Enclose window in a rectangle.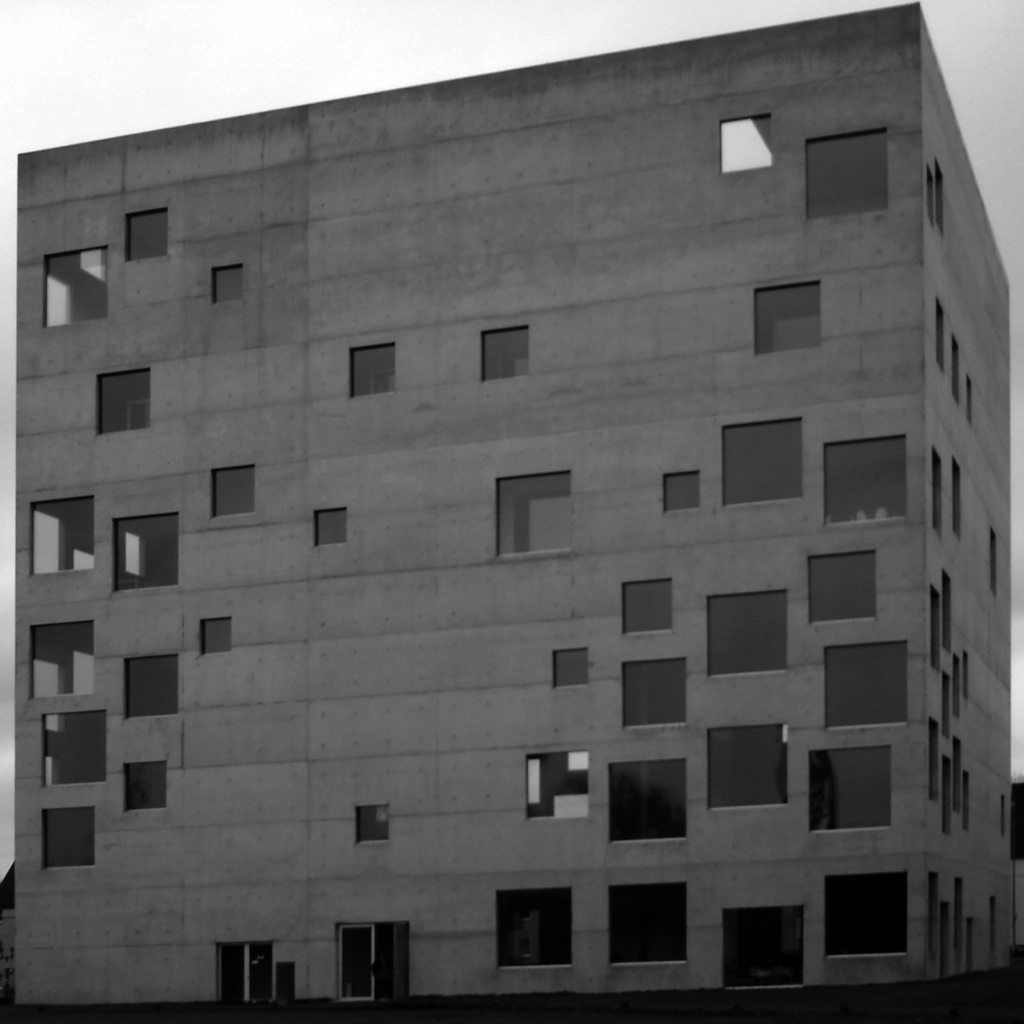
[left=705, top=589, right=784, bottom=675].
